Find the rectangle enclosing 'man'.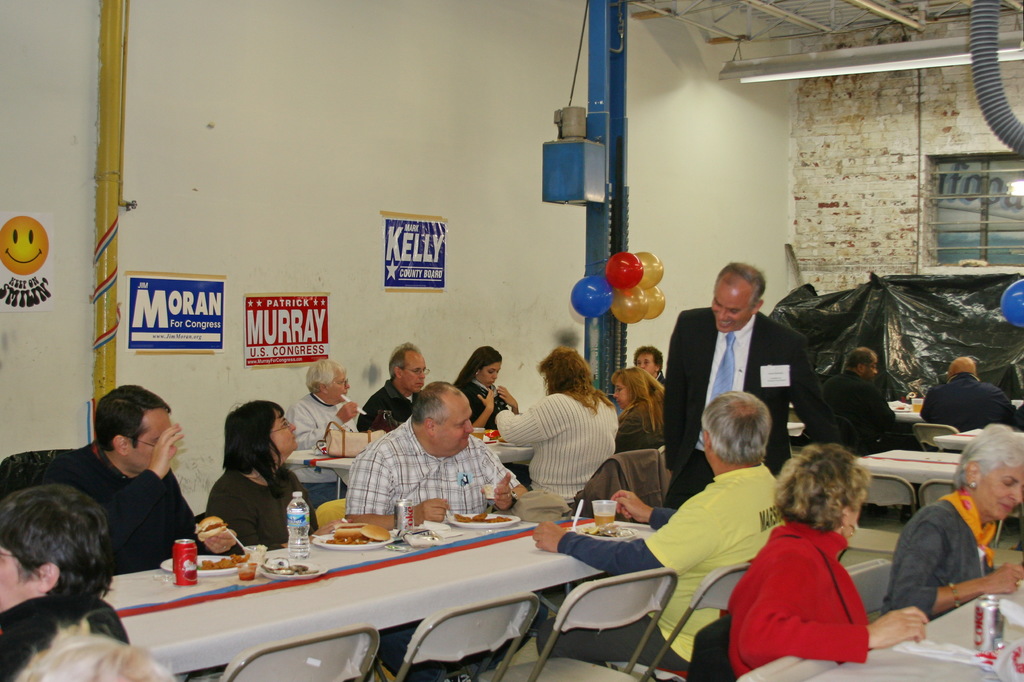
bbox=[344, 380, 532, 530].
